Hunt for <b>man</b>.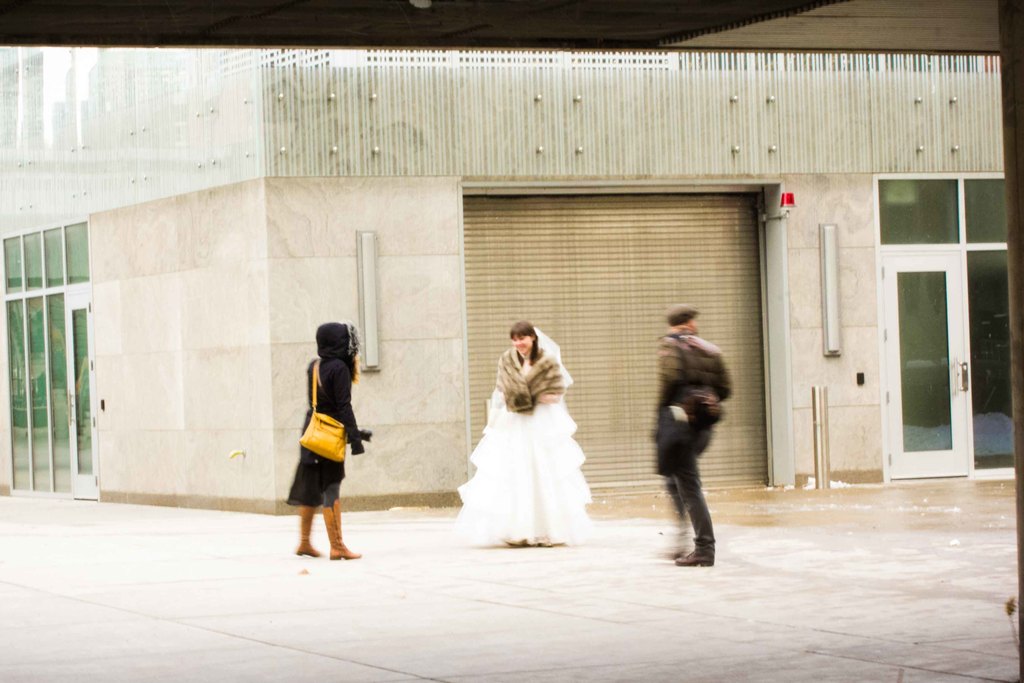
Hunted down at 650 311 740 562.
